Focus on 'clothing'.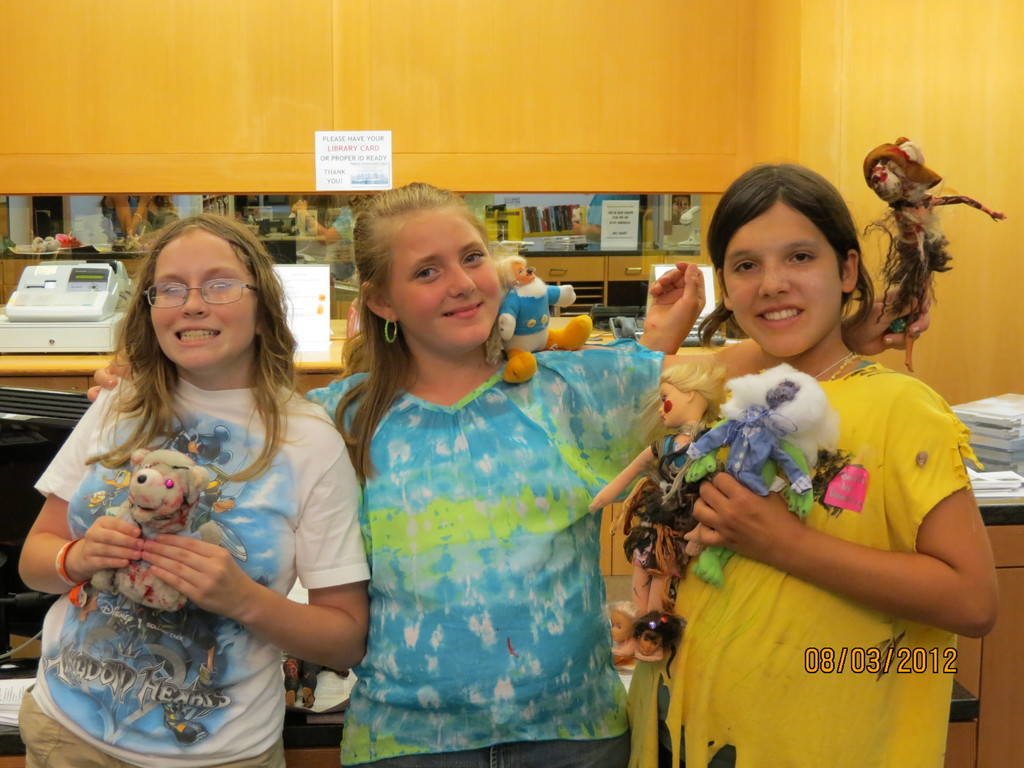
Focused at bbox=(625, 354, 980, 767).
